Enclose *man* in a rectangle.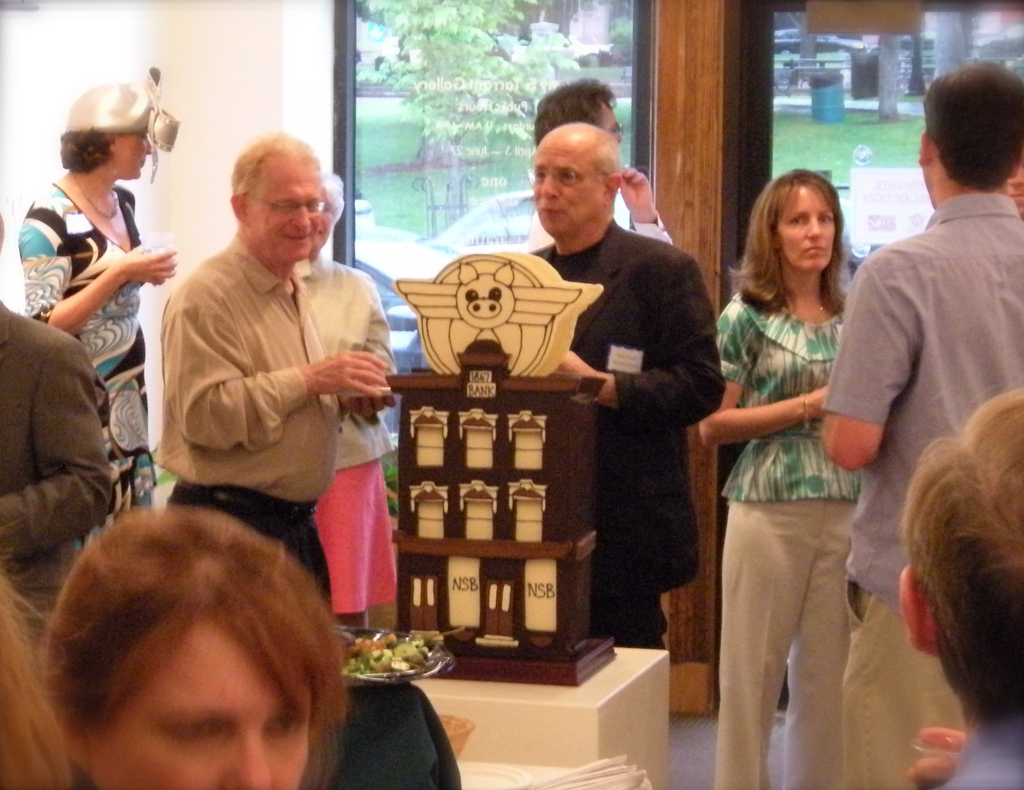
(896, 392, 1023, 789).
